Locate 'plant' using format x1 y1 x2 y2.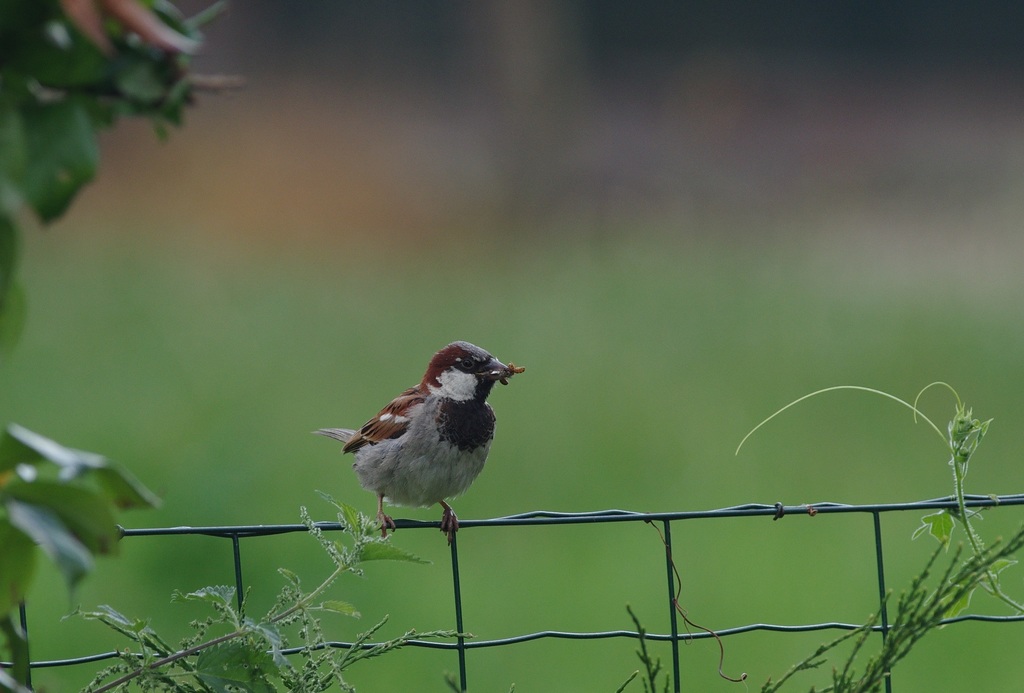
0 0 305 687.
